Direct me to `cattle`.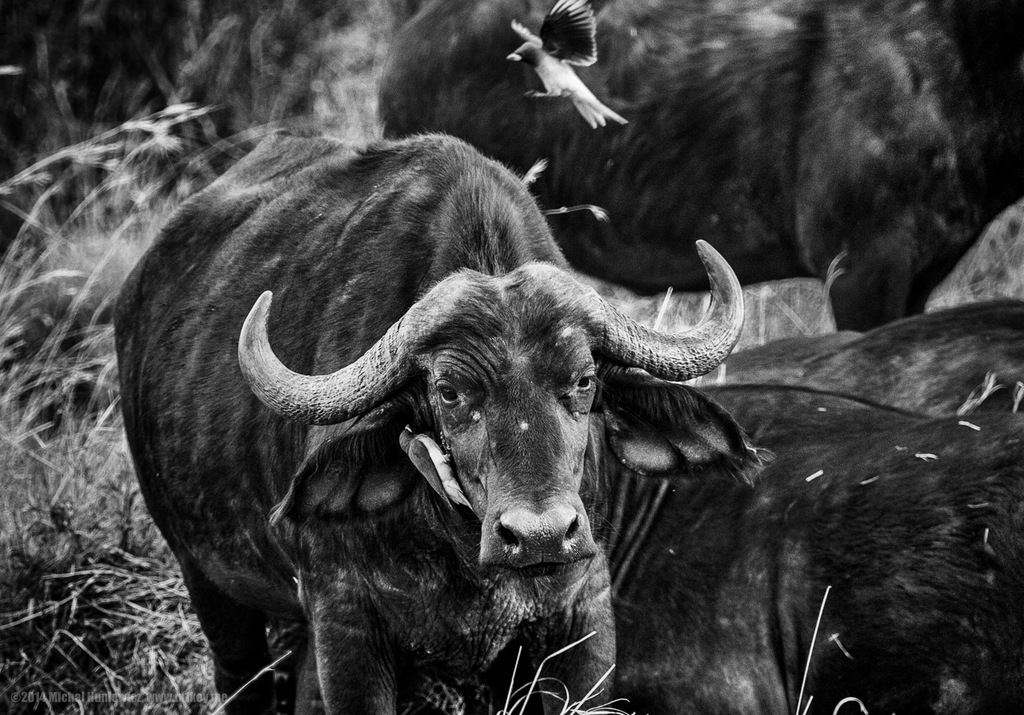
Direction: box(373, 0, 1023, 338).
